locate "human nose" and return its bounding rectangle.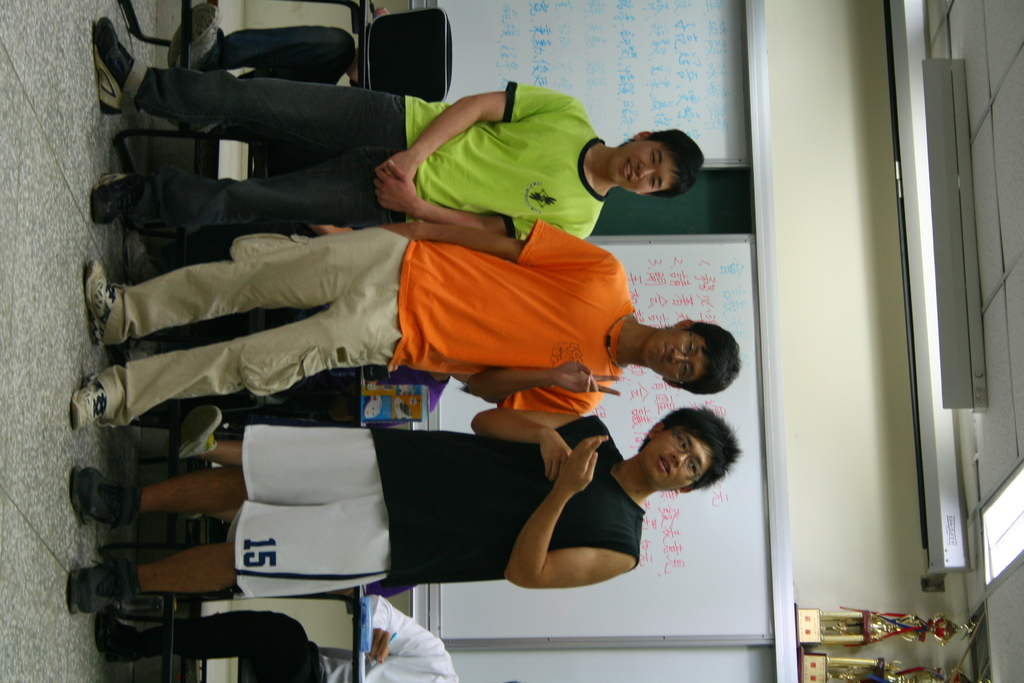
pyautogui.locateOnScreen(637, 163, 657, 179).
